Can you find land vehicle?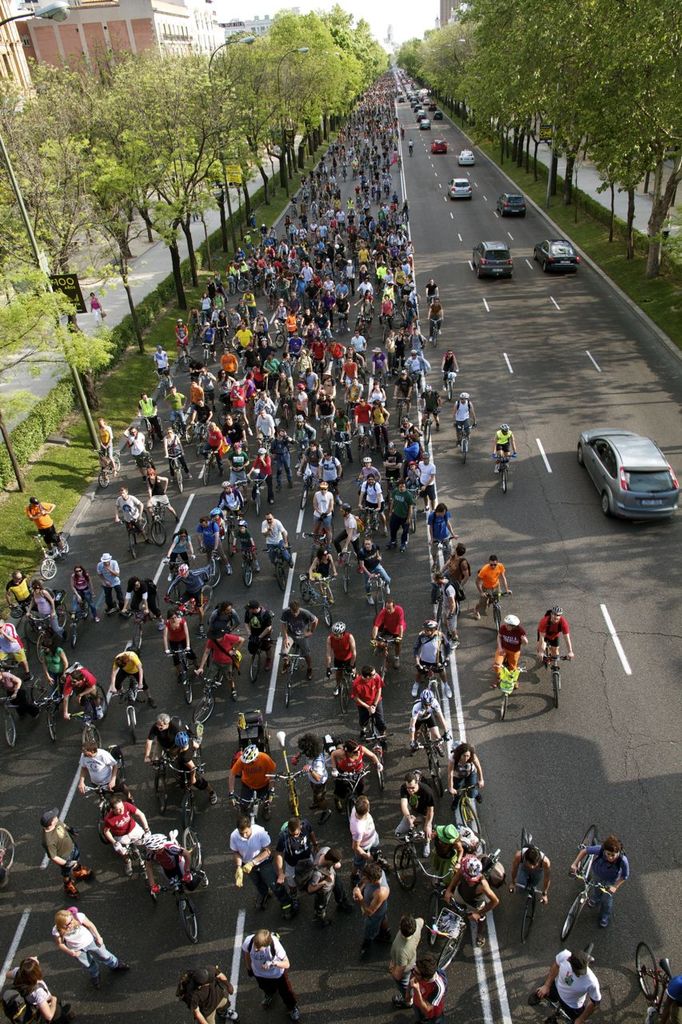
Yes, bounding box: select_region(327, 660, 350, 707).
